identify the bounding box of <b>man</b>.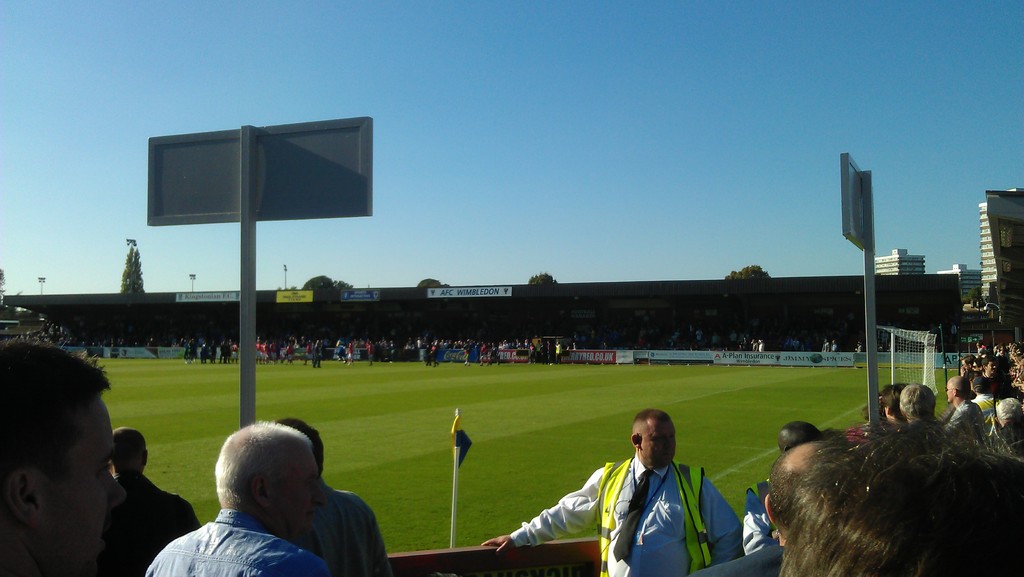
box=[546, 340, 554, 363].
